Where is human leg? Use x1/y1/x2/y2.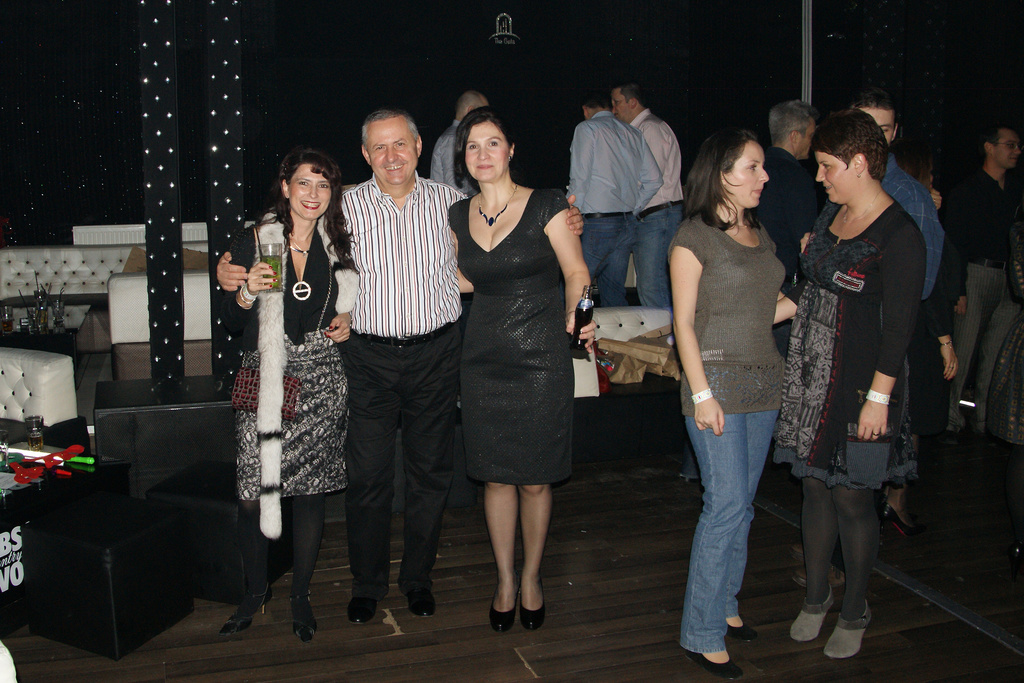
989/281/1023/437.
